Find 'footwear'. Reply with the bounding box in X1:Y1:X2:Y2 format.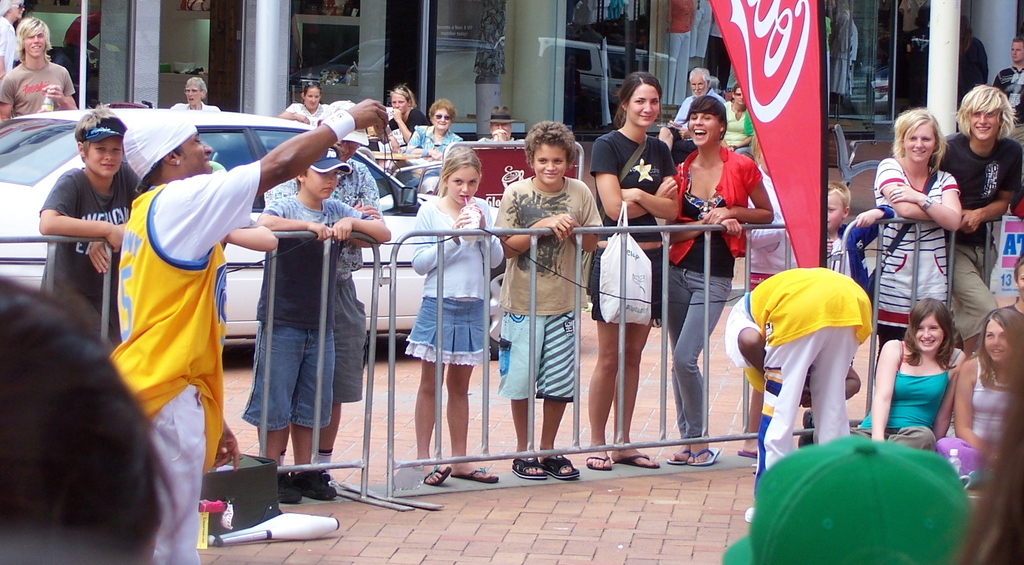
584:452:612:472.
